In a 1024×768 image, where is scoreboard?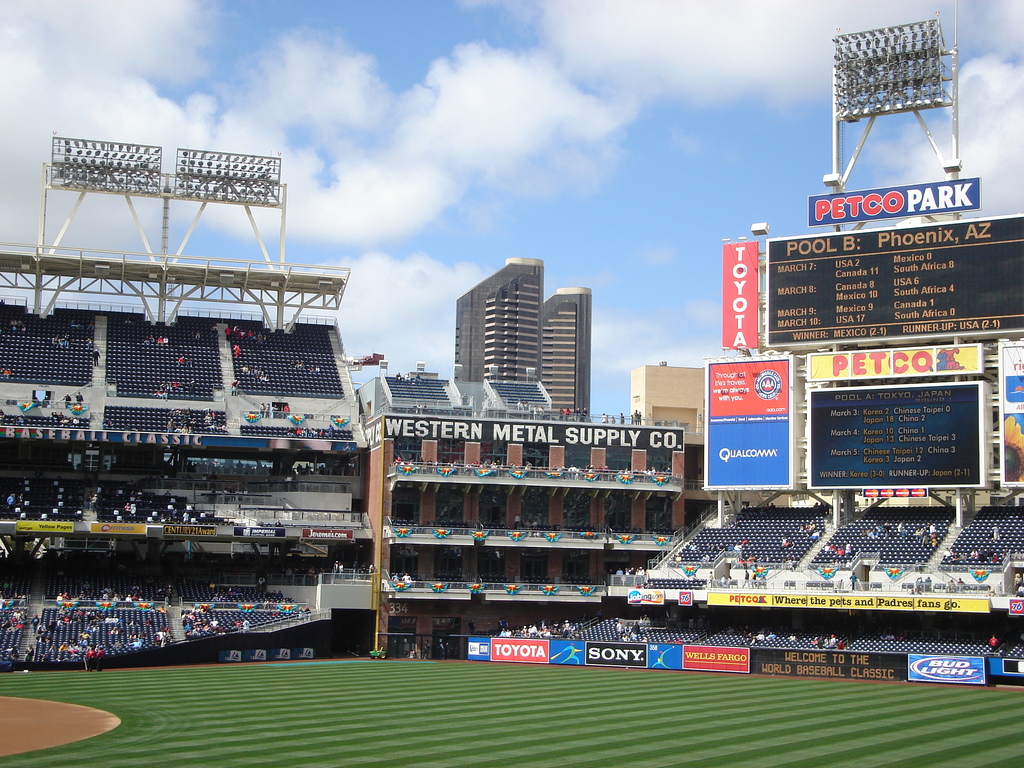
BBox(703, 216, 1023, 524).
